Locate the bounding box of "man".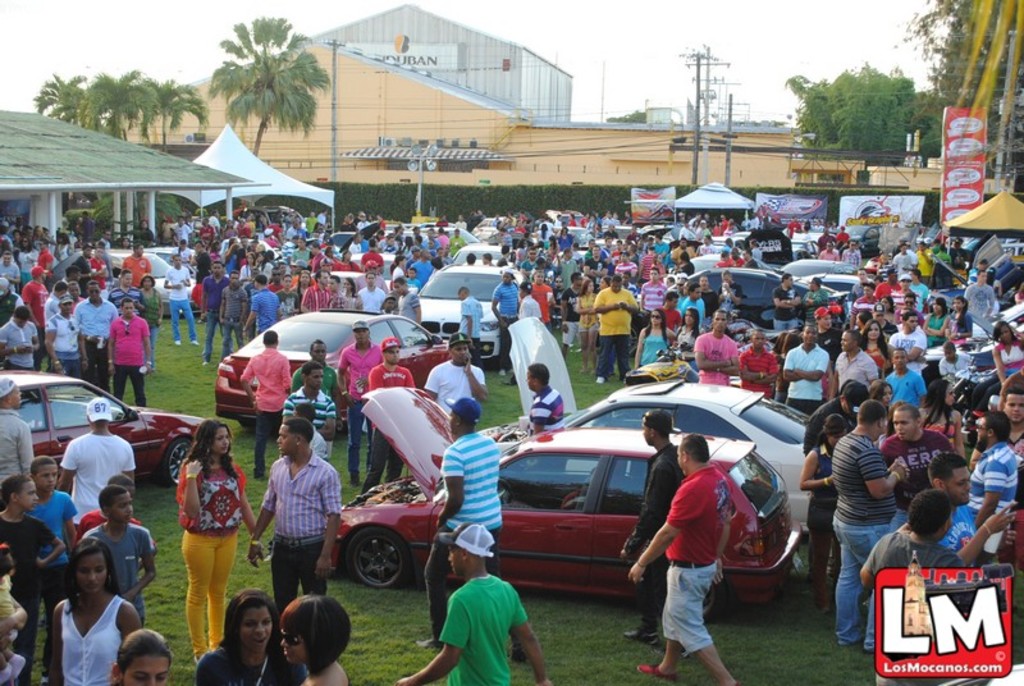
Bounding box: left=398, top=521, right=550, bottom=685.
